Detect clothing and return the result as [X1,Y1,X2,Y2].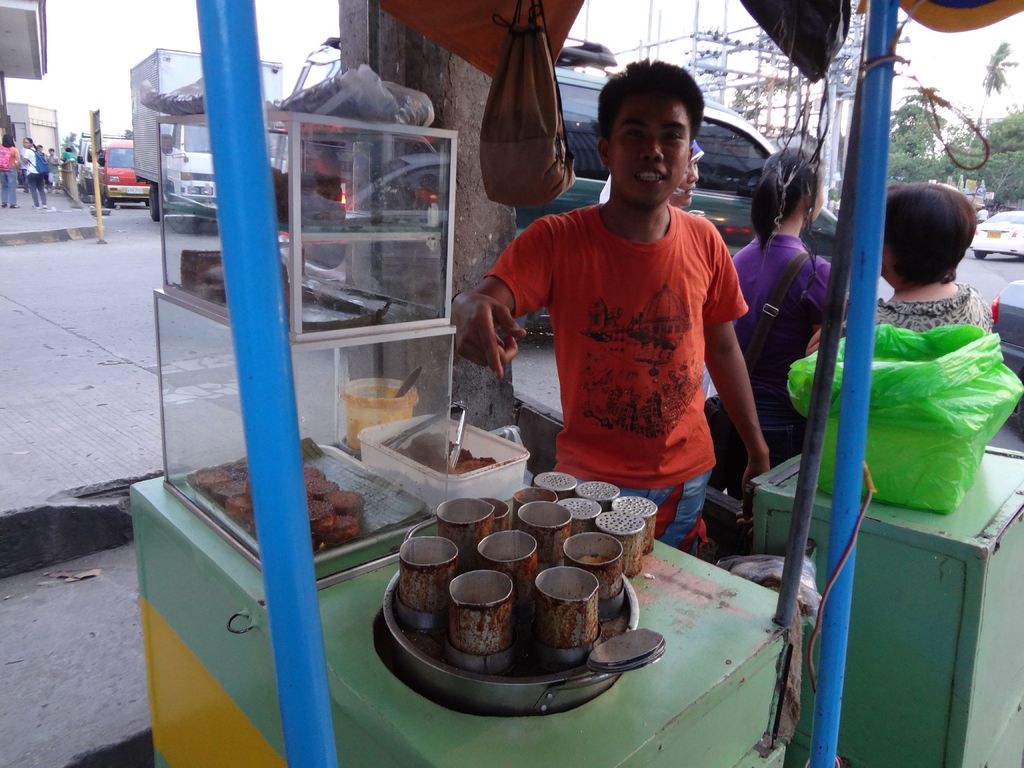
[738,229,825,461].
